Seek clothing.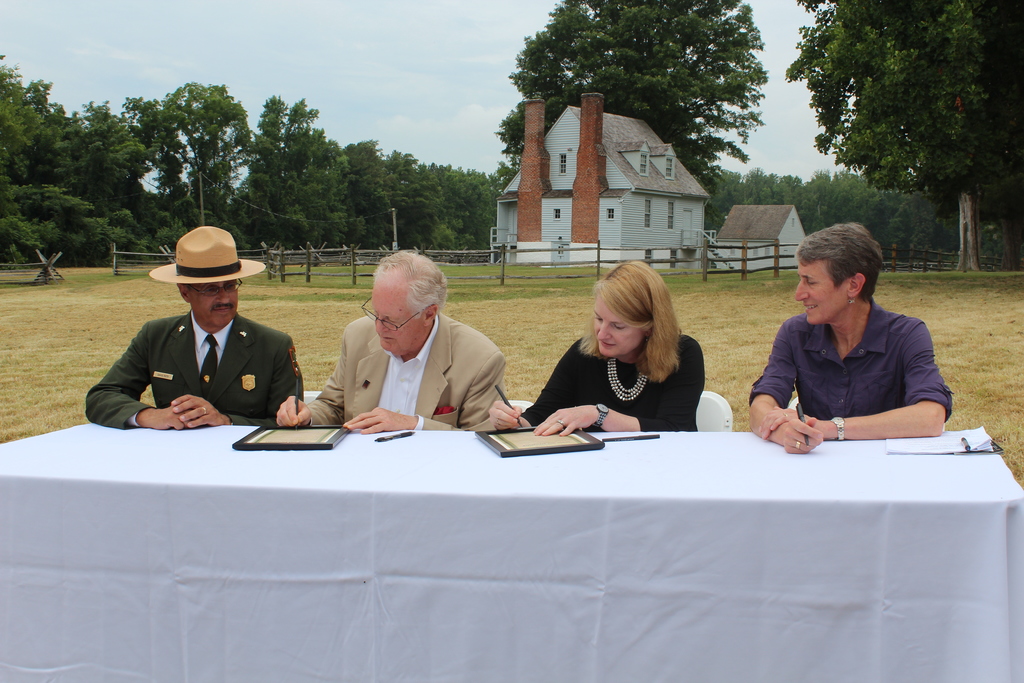
Rect(90, 283, 310, 436).
